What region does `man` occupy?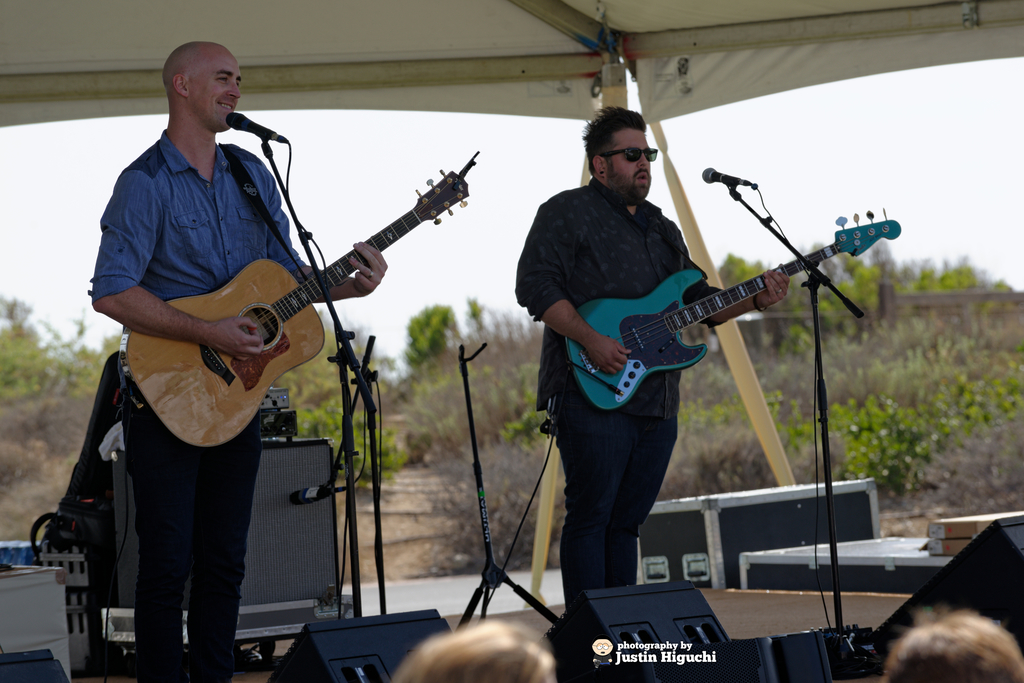
(left=85, top=32, right=392, bottom=679).
